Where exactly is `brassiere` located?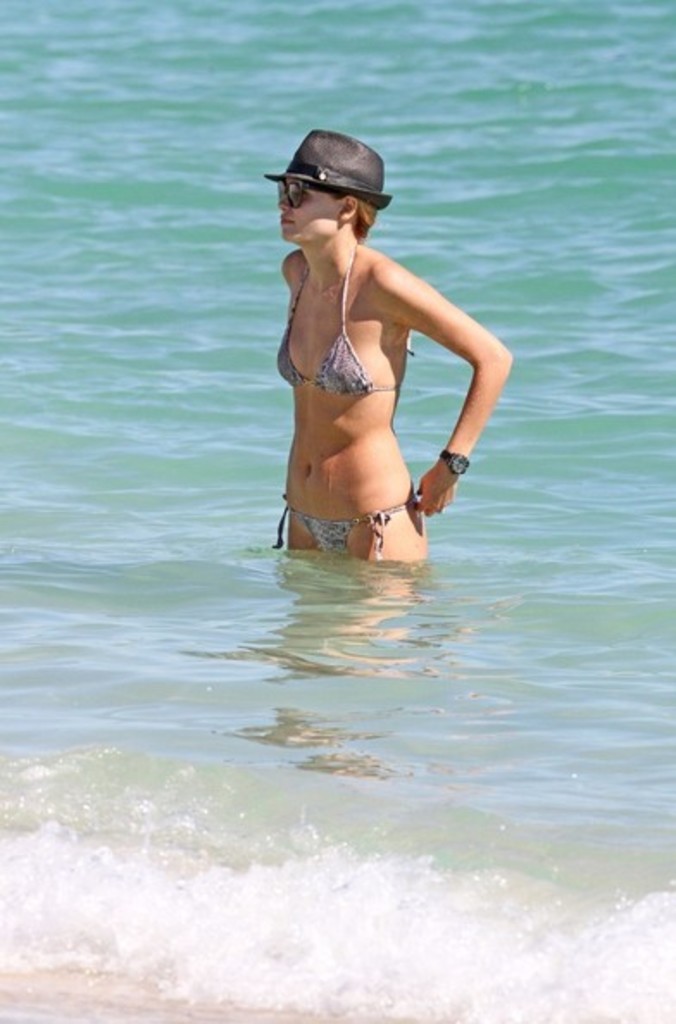
Its bounding box is box=[285, 228, 424, 446].
